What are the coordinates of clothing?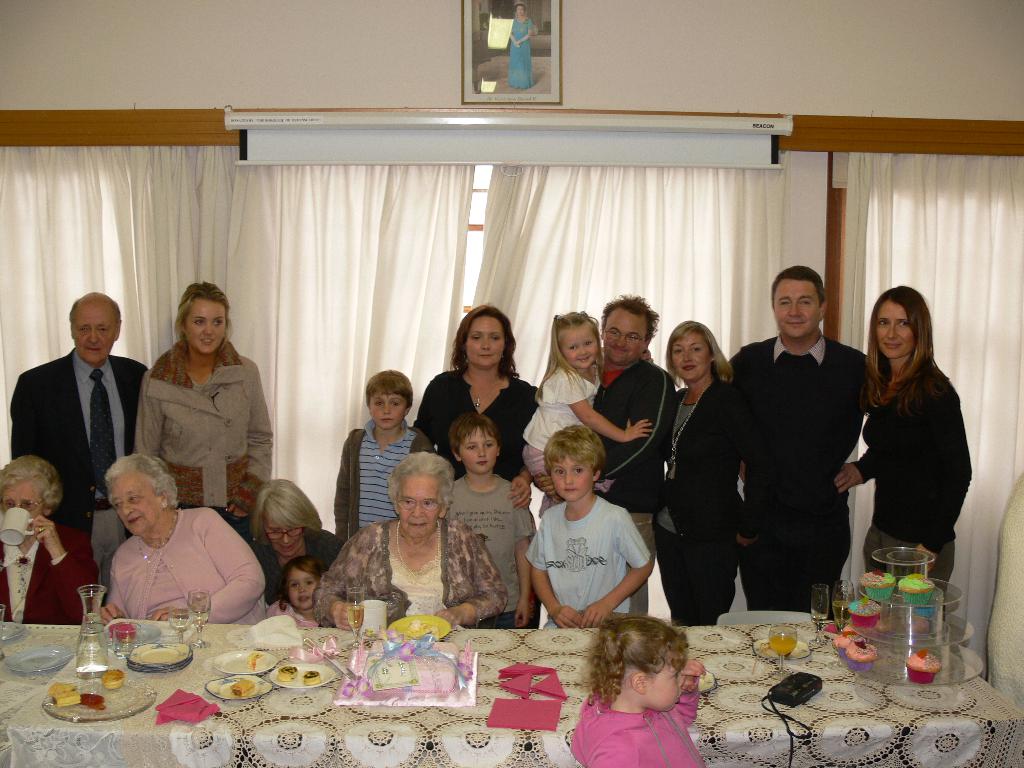
box=[593, 356, 680, 513].
